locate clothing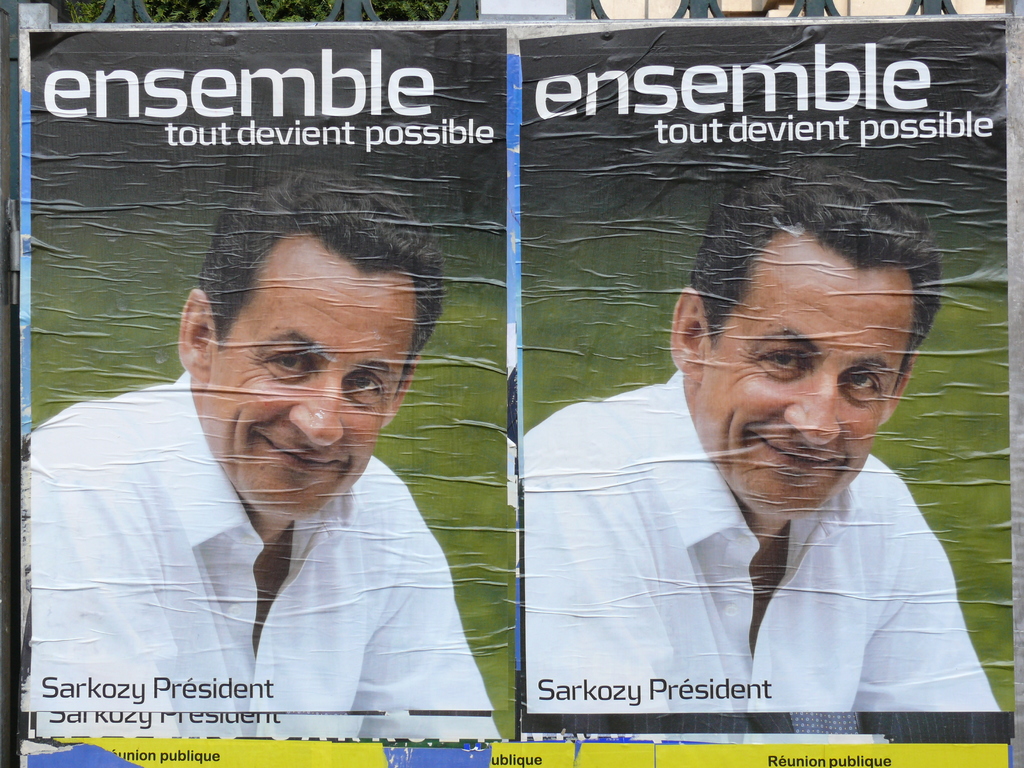
28:373:490:709
